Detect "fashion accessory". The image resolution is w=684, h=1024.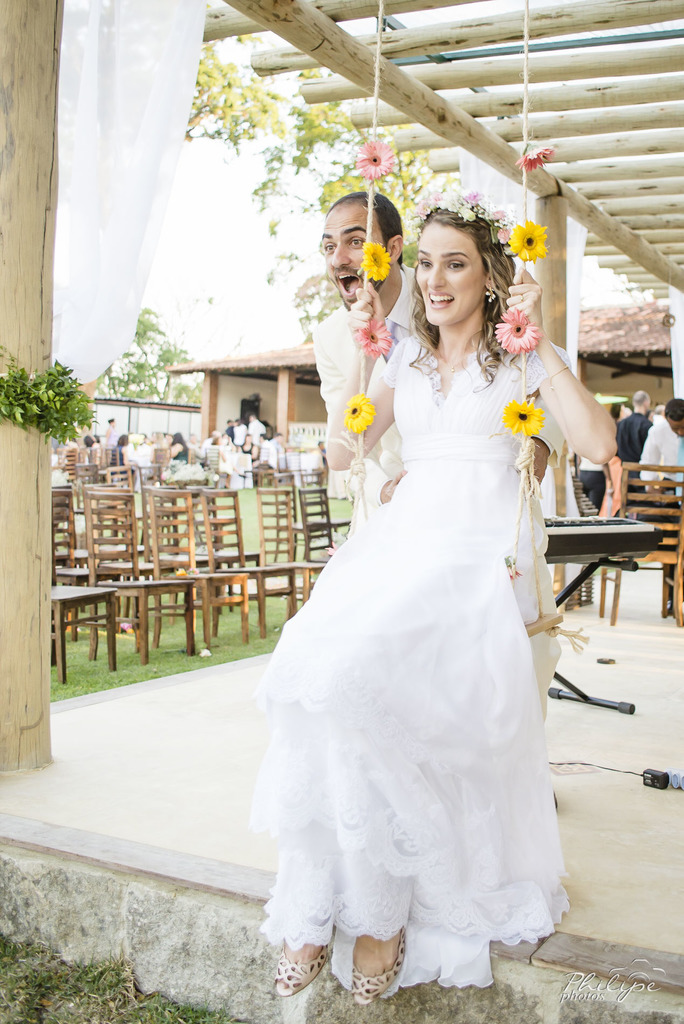
<box>406,191,516,258</box>.
